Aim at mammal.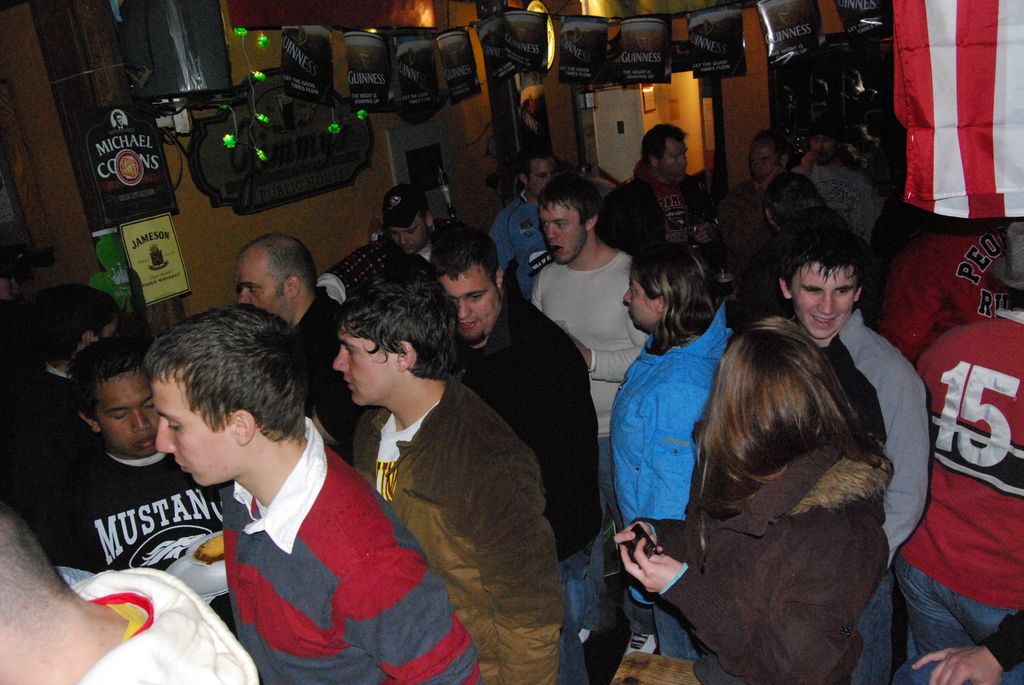
Aimed at 33, 338, 234, 639.
